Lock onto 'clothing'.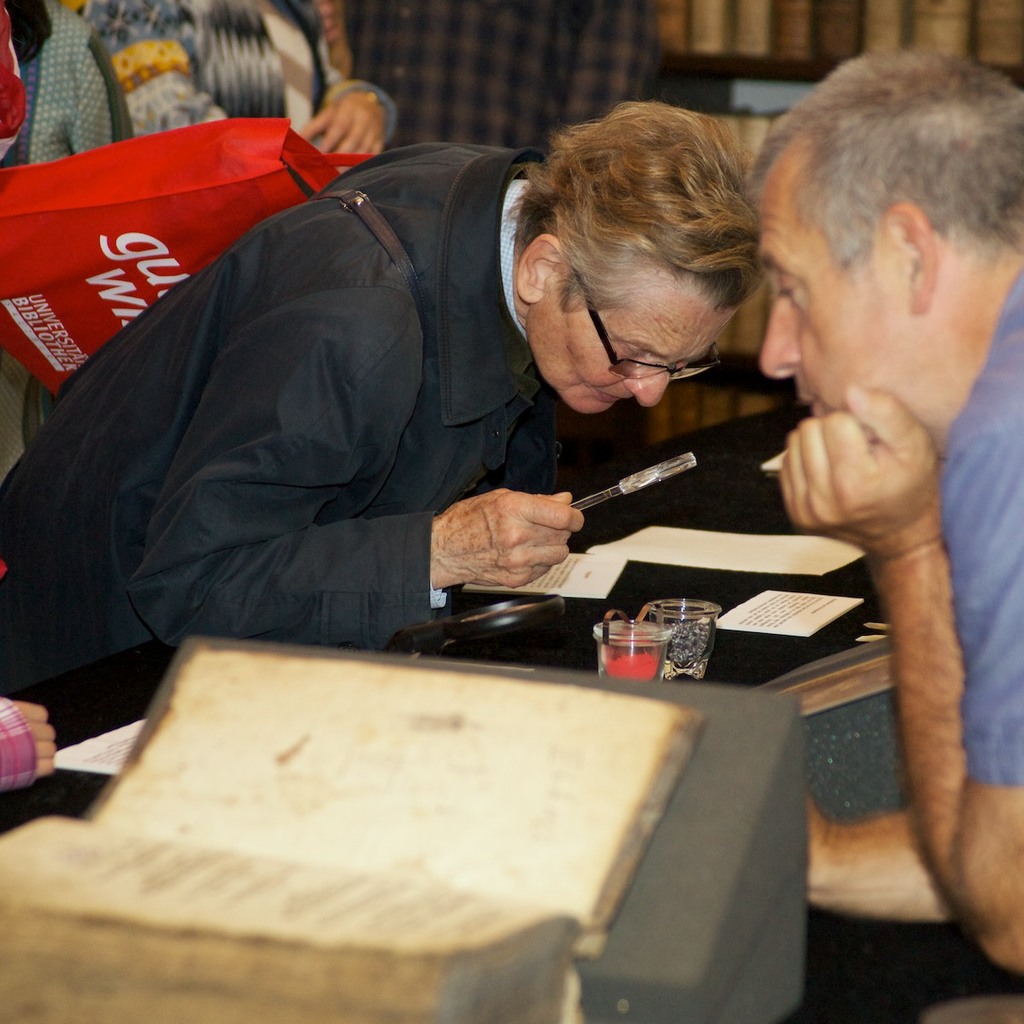
Locked: select_region(0, 140, 592, 694).
